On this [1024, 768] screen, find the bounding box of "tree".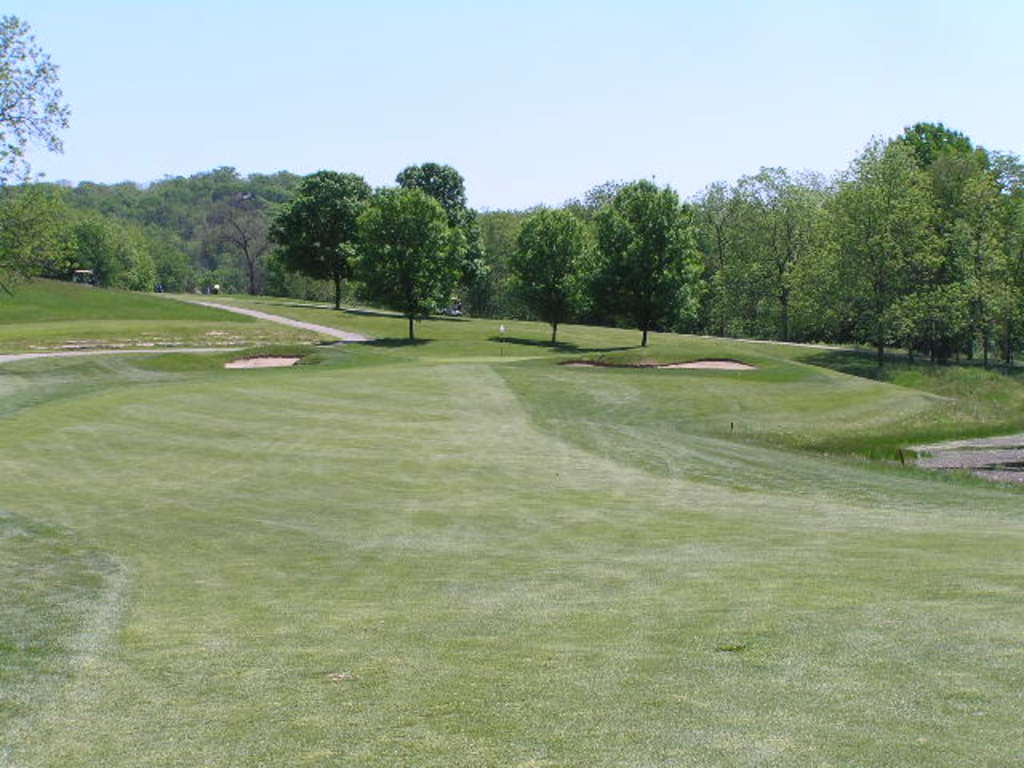
Bounding box: <bbox>0, 14, 66, 192</bbox>.
